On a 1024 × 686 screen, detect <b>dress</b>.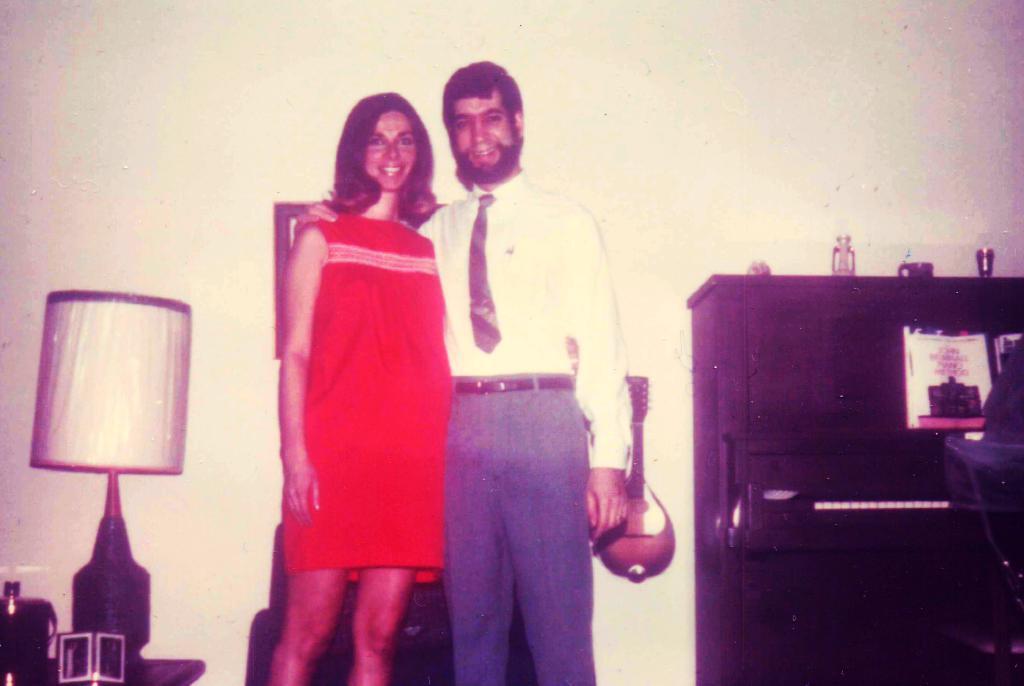
rect(289, 207, 458, 573).
